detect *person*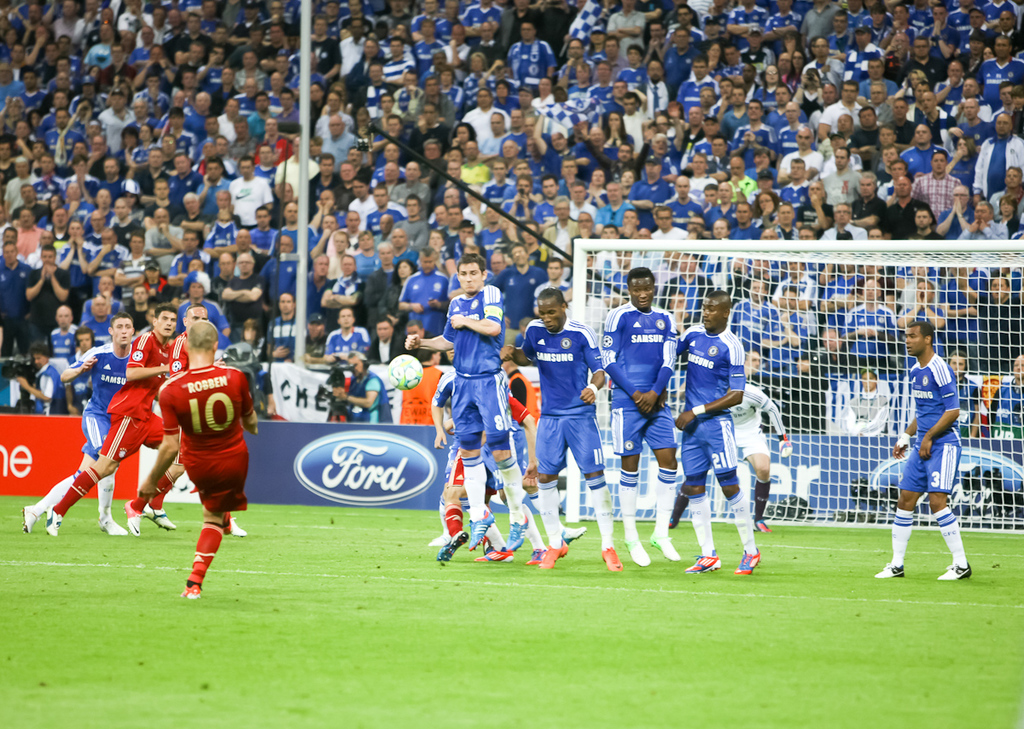
(x1=348, y1=38, x2=381, y2=74)
